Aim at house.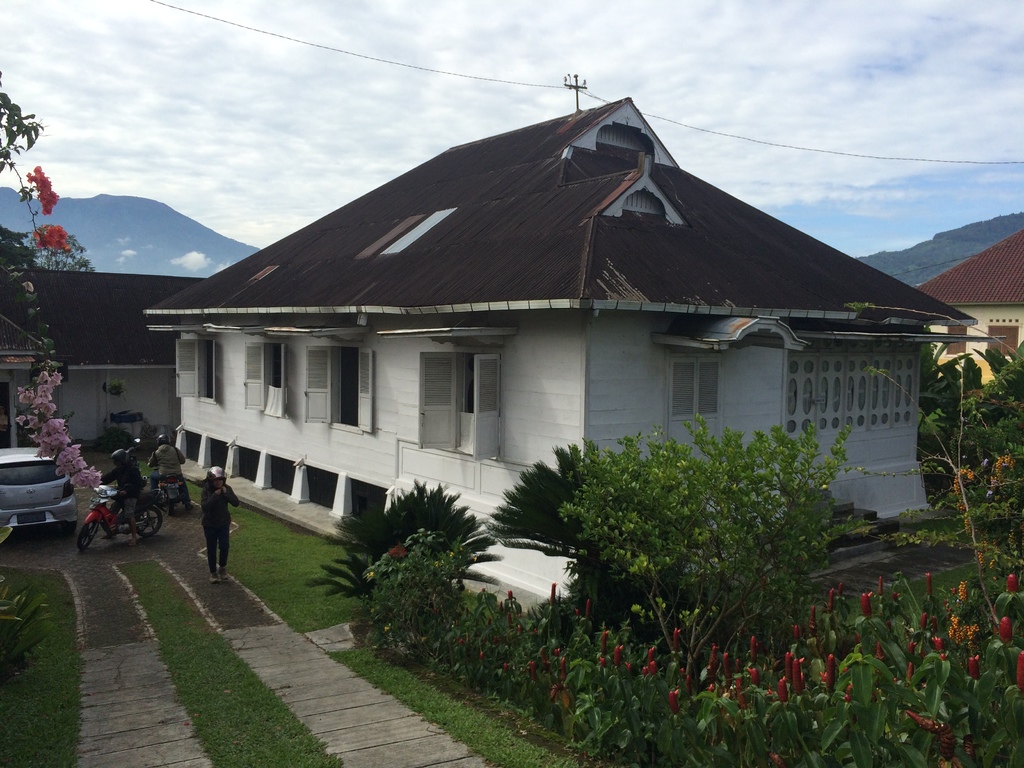
Aimed at locate(144, 61, 954, 630).
